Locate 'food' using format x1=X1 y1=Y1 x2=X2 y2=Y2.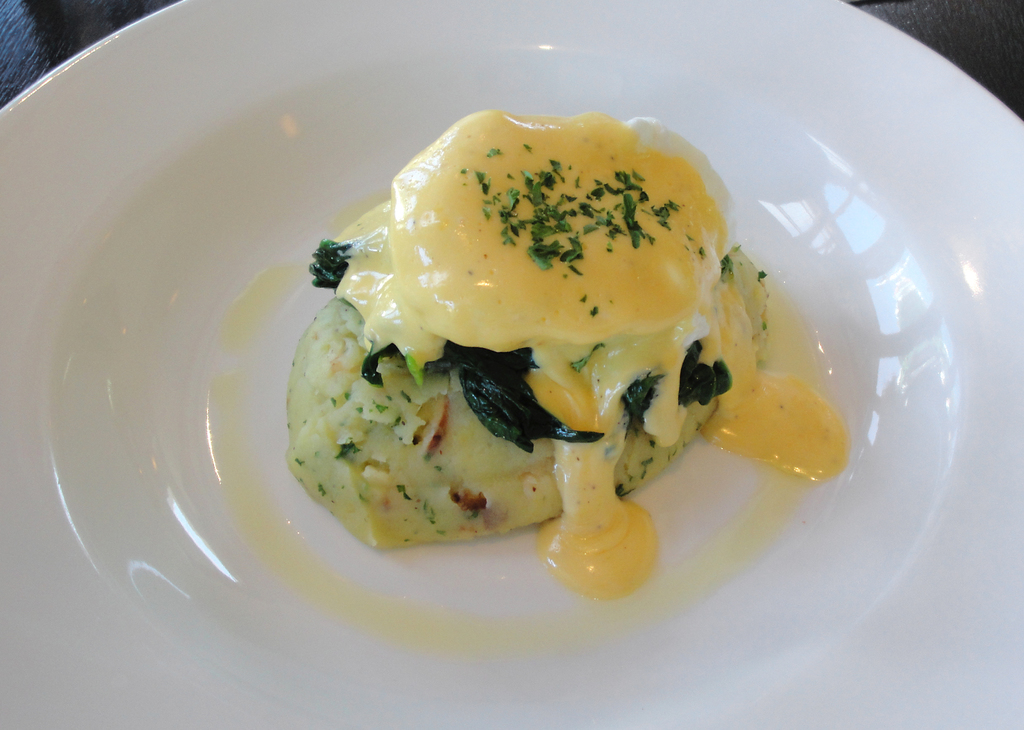
x1=281 y1=100 x2=774 y2=576.
